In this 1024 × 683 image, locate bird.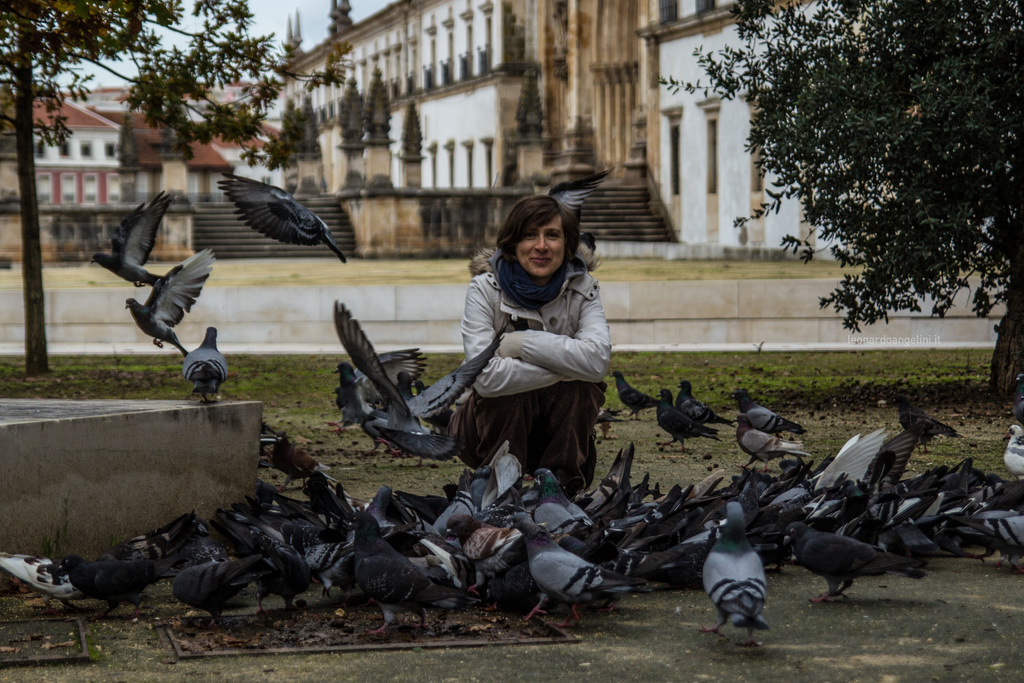
Bounding box: (217, 165, 346, 270).
